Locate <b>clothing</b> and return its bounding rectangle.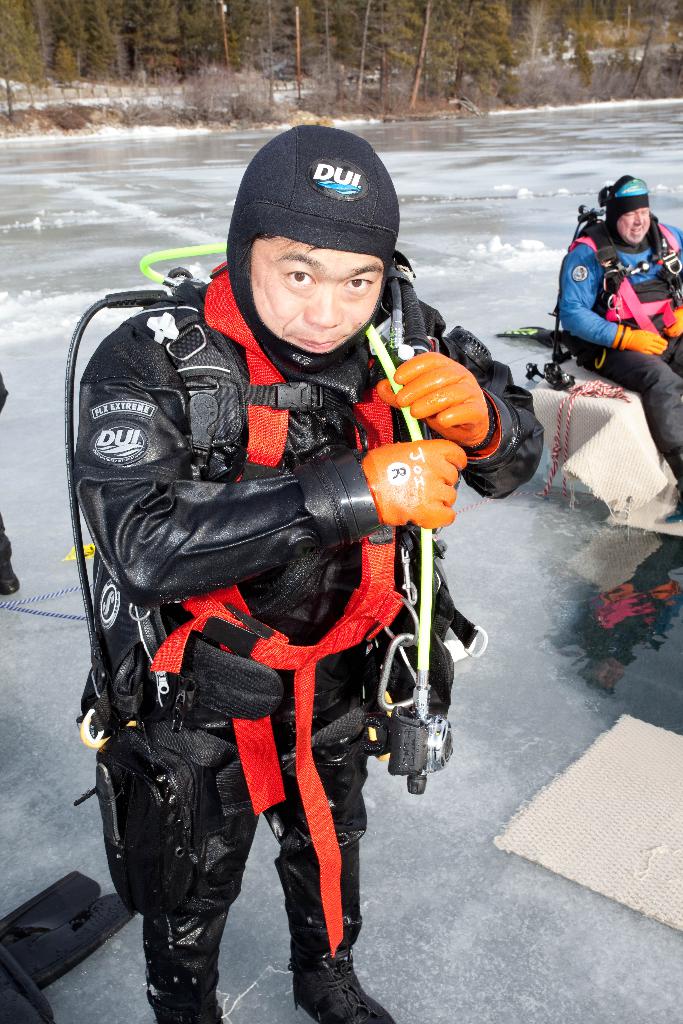
bbox(568, 228, 682, 467).
